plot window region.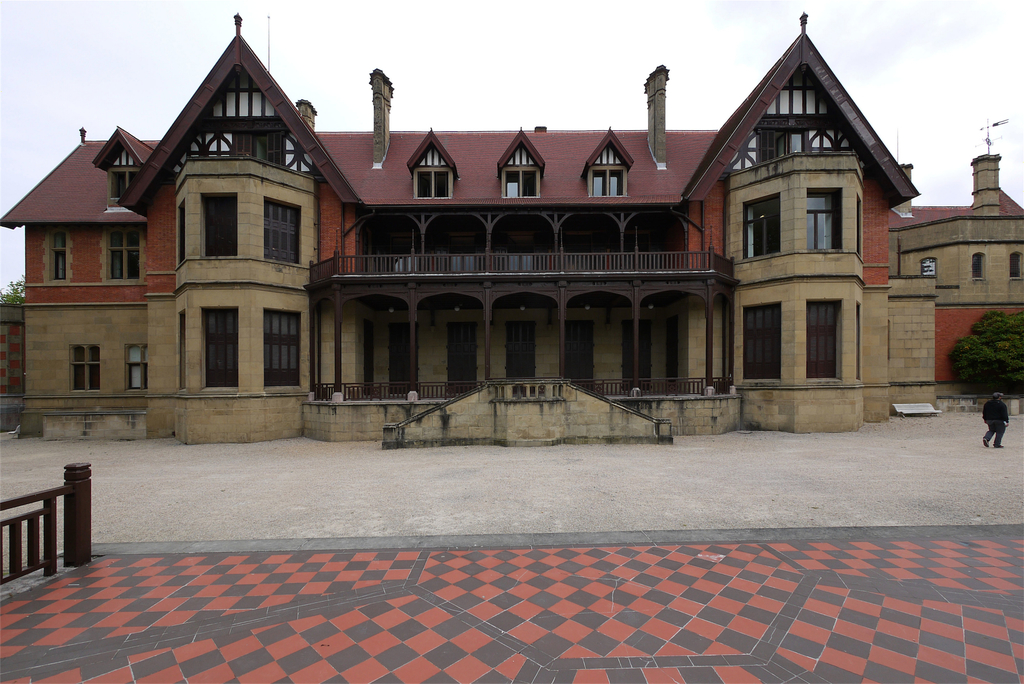
Plotted at 175 310 188 390.
